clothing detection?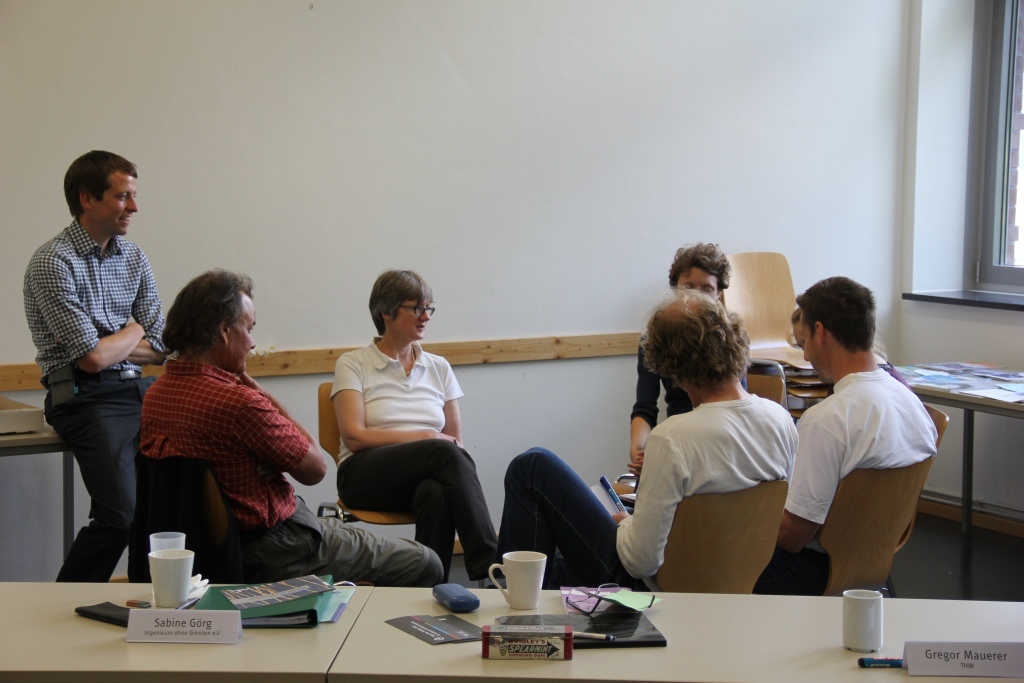
<bbox>779, 336, 934, 598</bbox>
